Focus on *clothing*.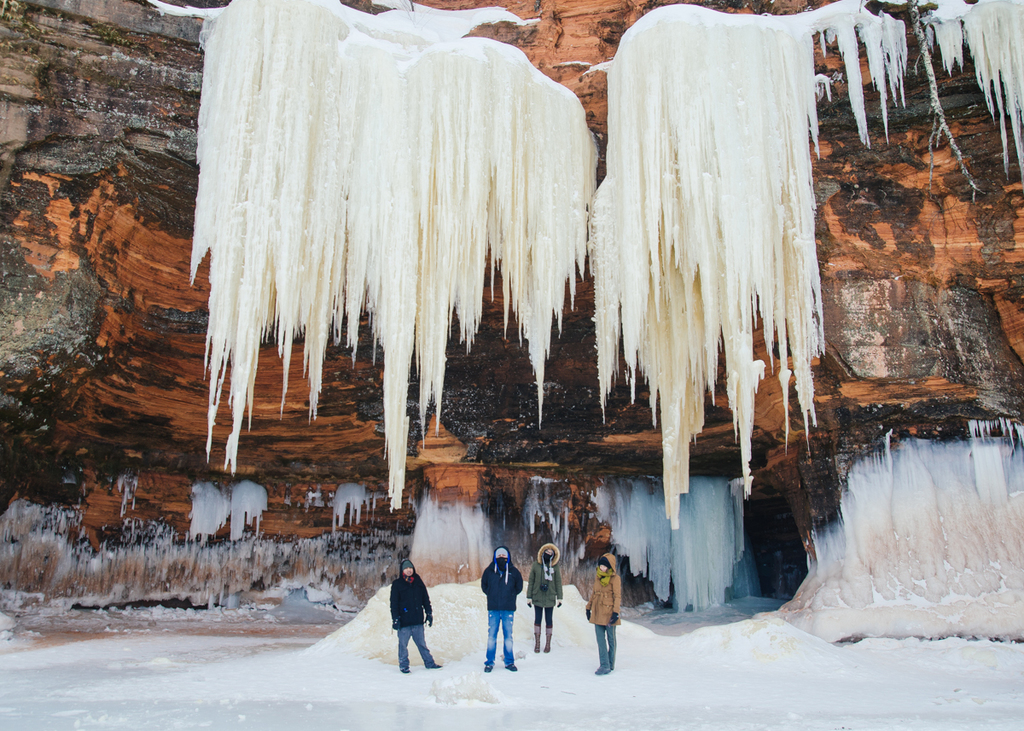
Focused at crop(474, 542, 525, 670).
